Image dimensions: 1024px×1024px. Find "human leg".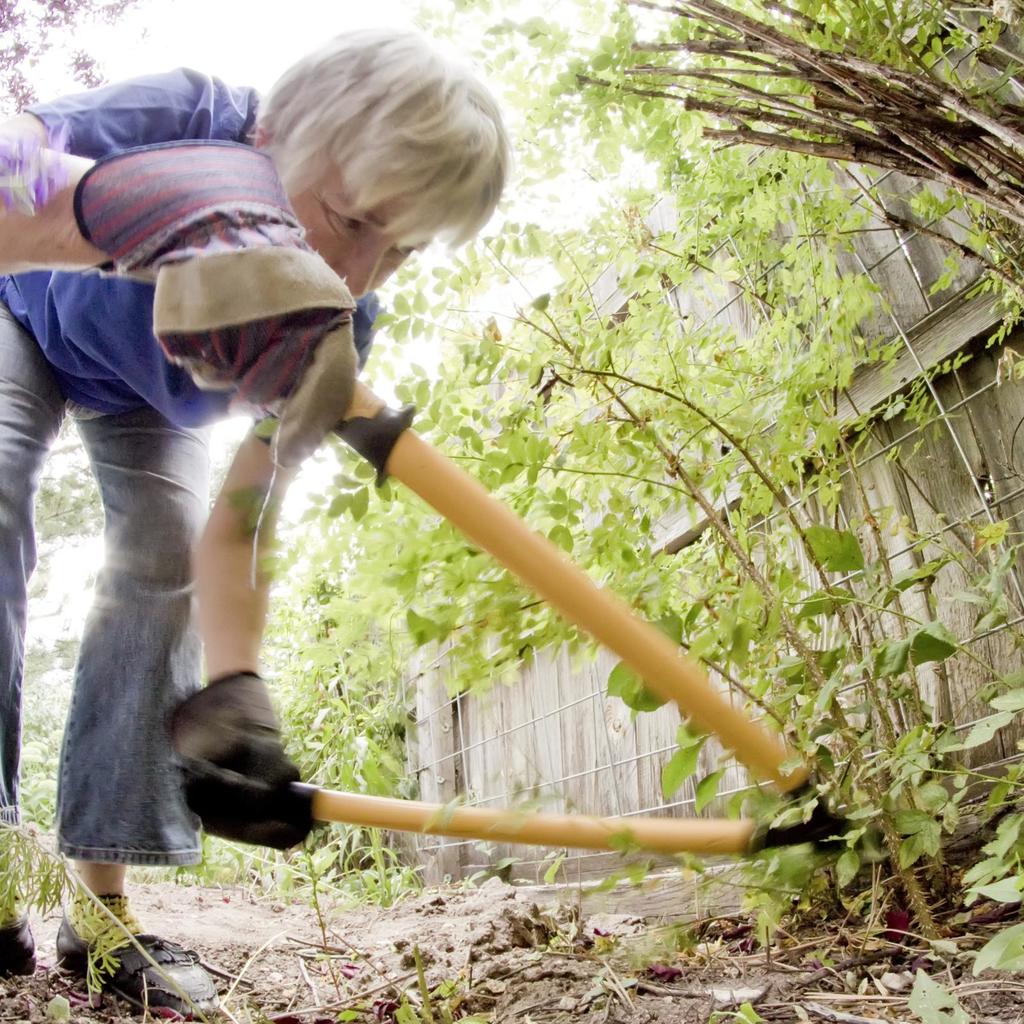
Rect(0, 276, 60, 975).
